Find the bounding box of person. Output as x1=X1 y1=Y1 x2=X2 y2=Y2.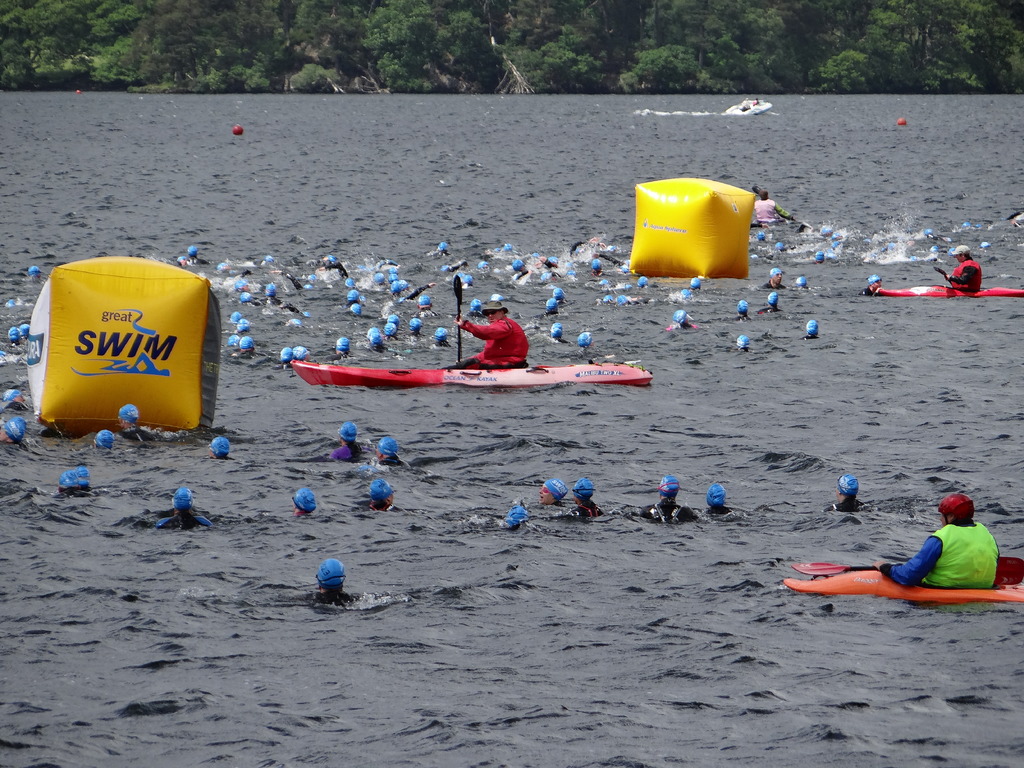
x1=732 y1=335 x2=746 y2=355.
